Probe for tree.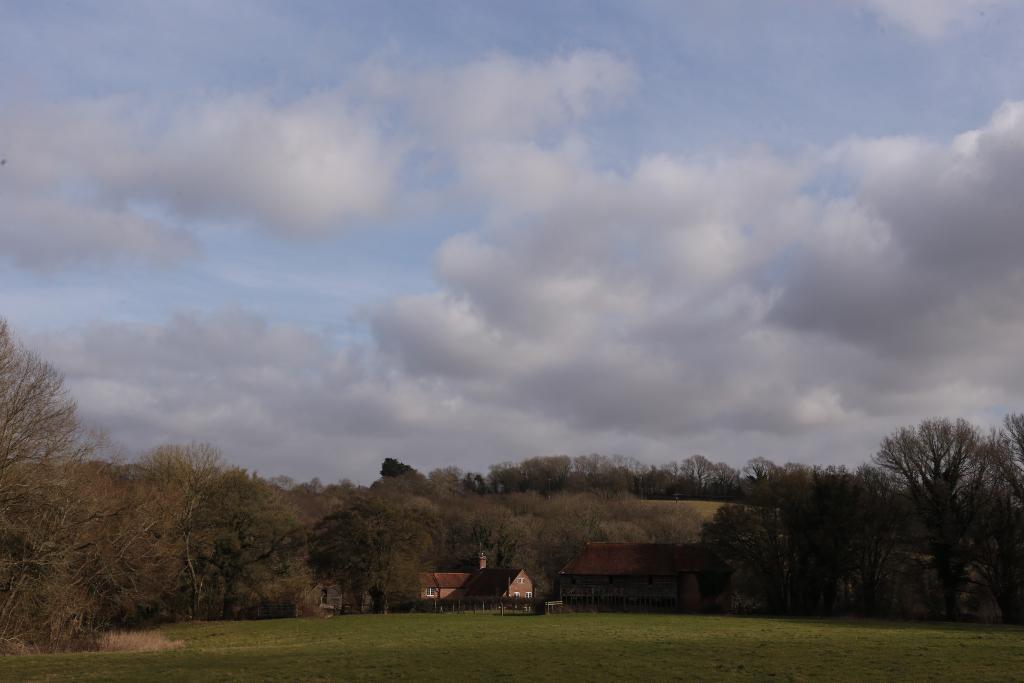
Probe result: bbox=(303, 482, 444, 608).
